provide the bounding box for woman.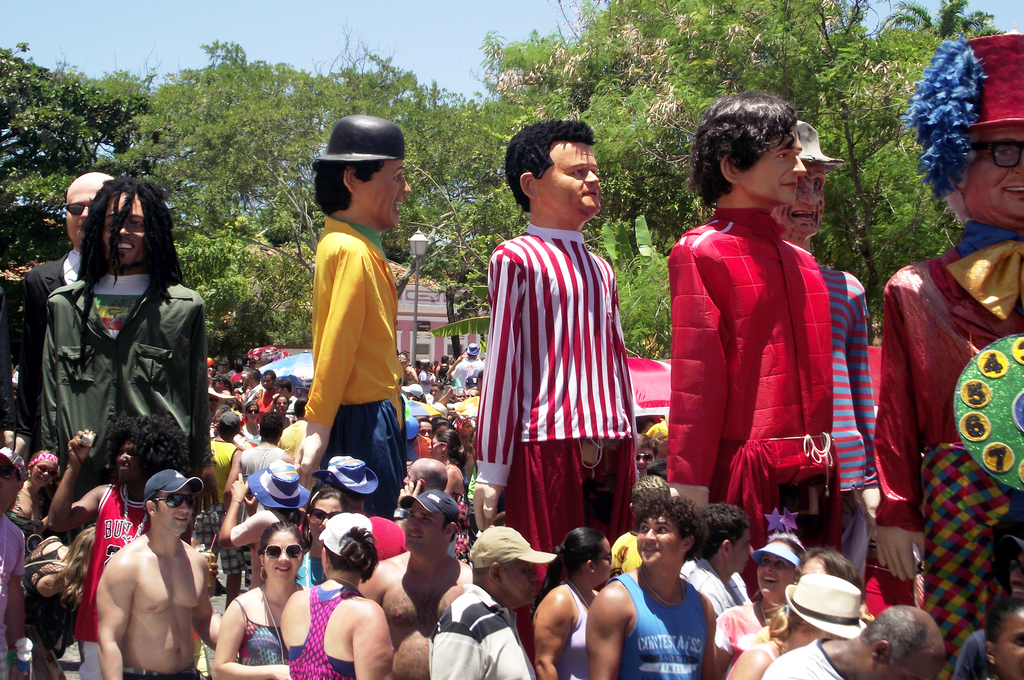
box=[10, 450, 58, 522].
